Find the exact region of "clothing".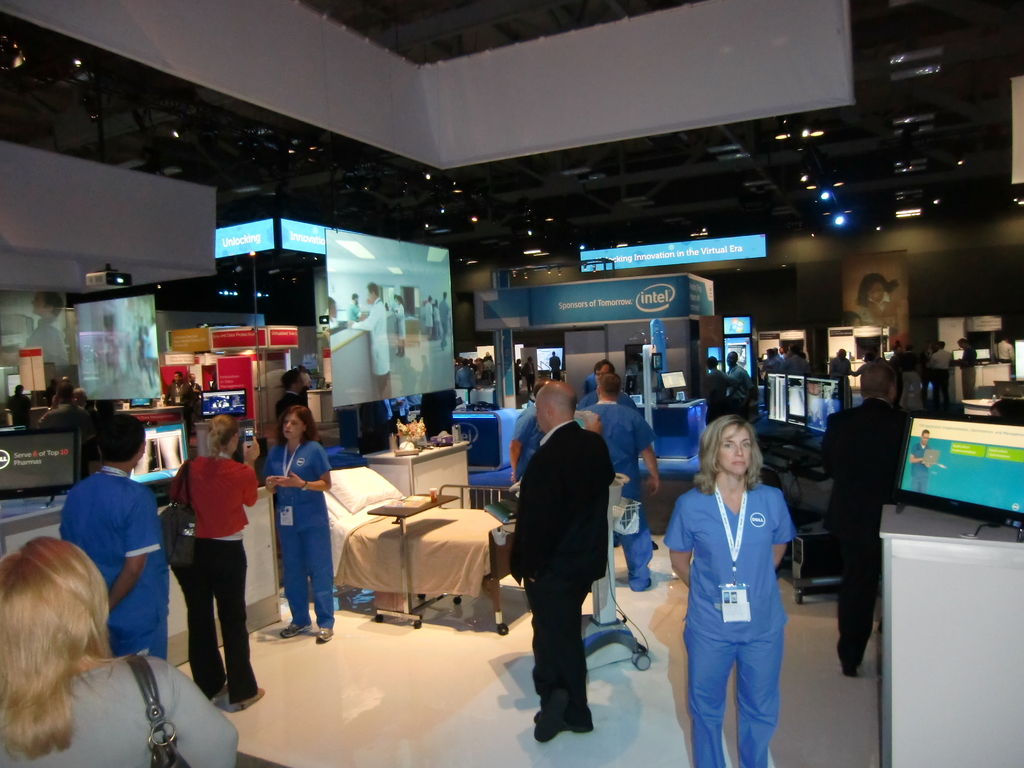
Exact region: [419,305,442,347].
